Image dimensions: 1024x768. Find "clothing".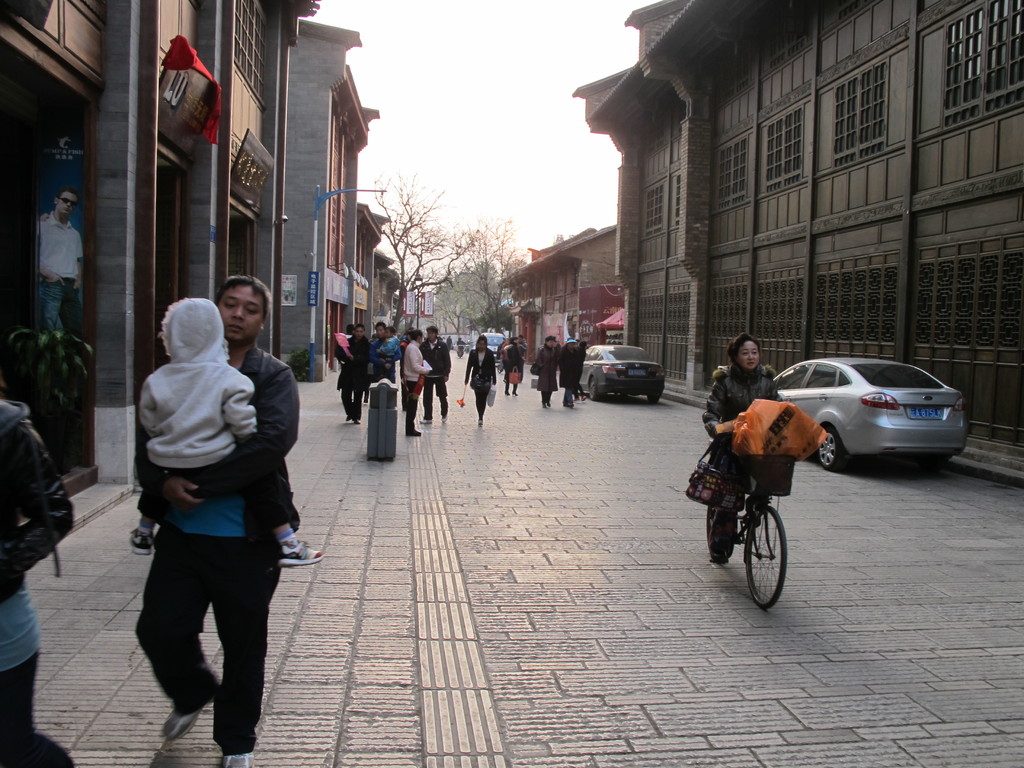
(527,340,573,406).
